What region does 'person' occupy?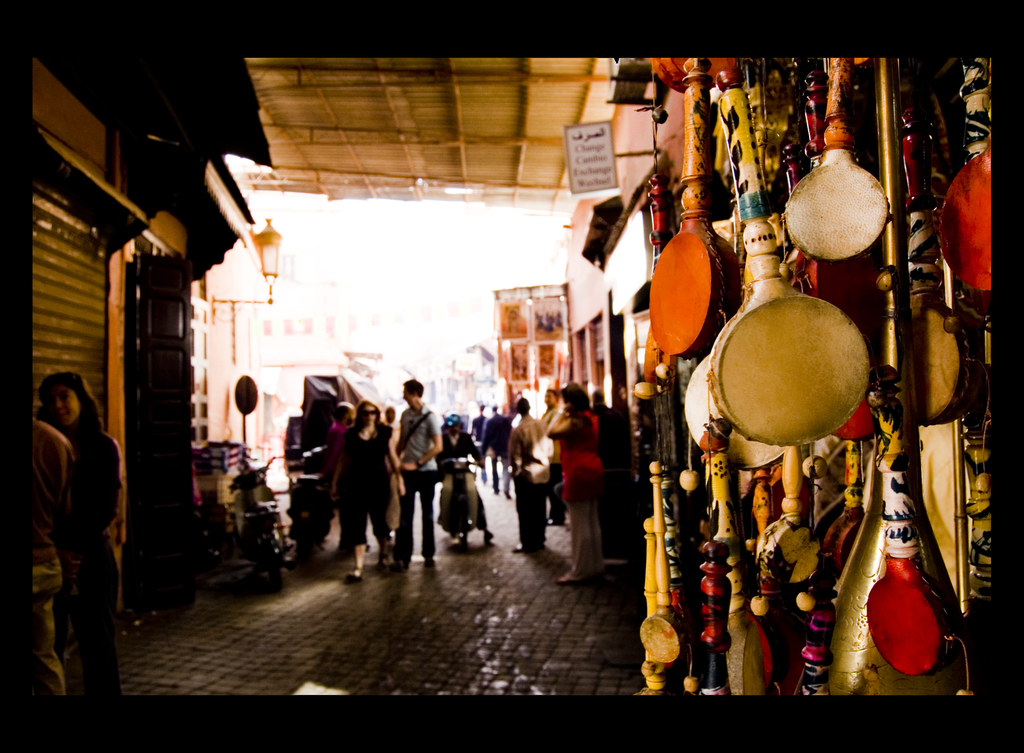
BBox(31, 373, 122, 686).
